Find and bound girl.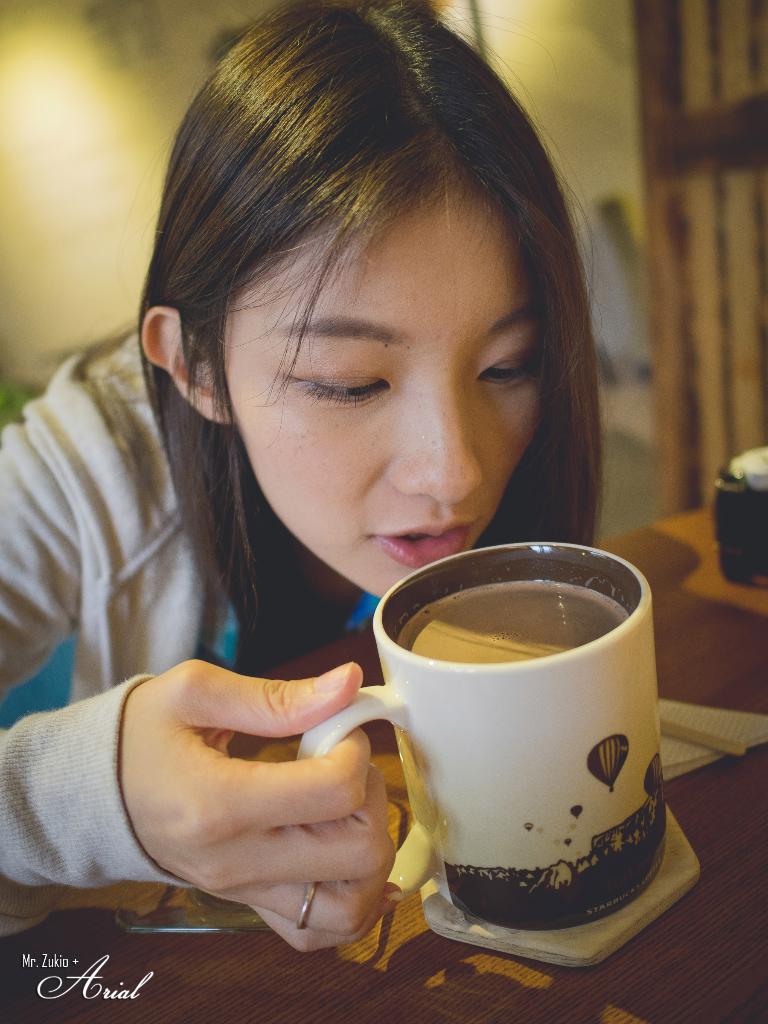
Bound: (x1=0, y1=1, x2=605, y2=955).
